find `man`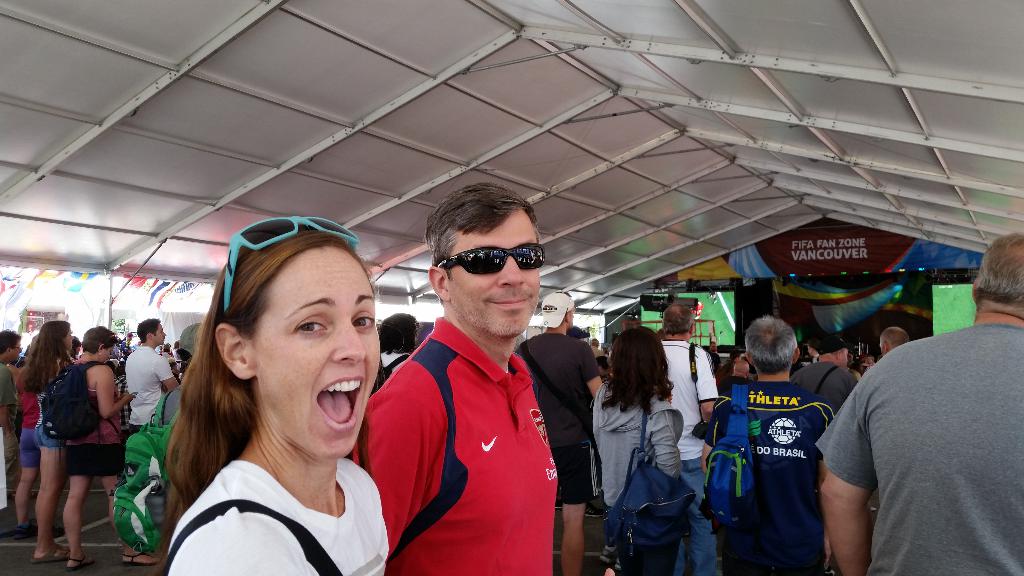
Rect(0, 331, 28, 538)
